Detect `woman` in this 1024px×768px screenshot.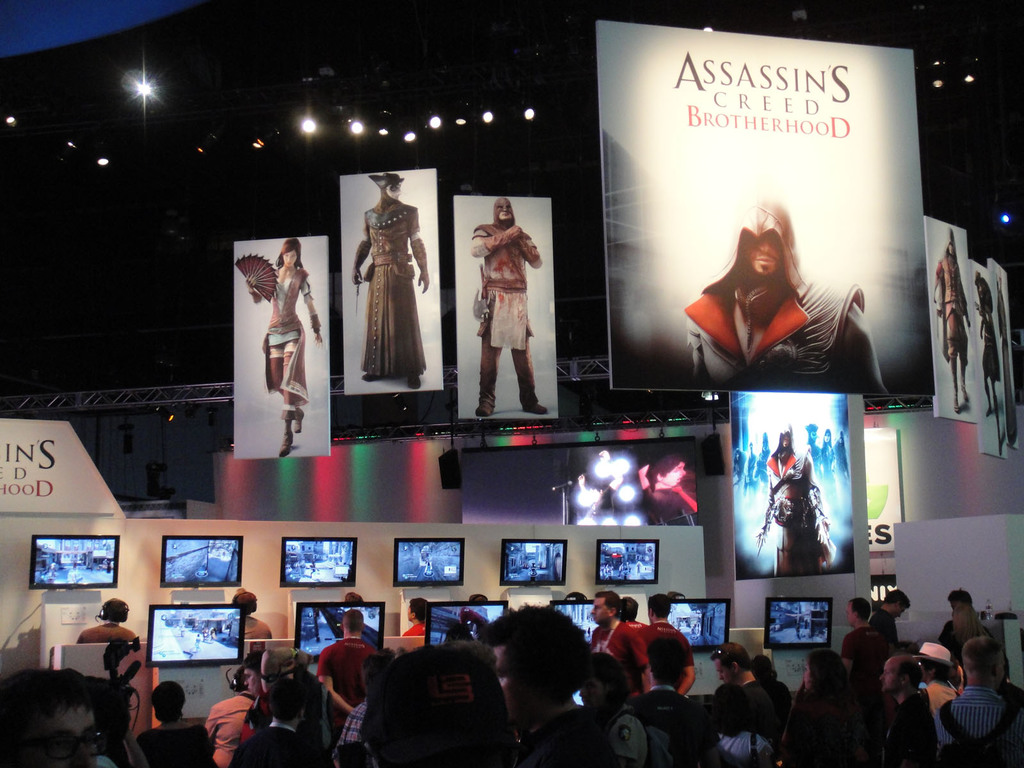
Detection: locate(788, 648, 850, 767).
